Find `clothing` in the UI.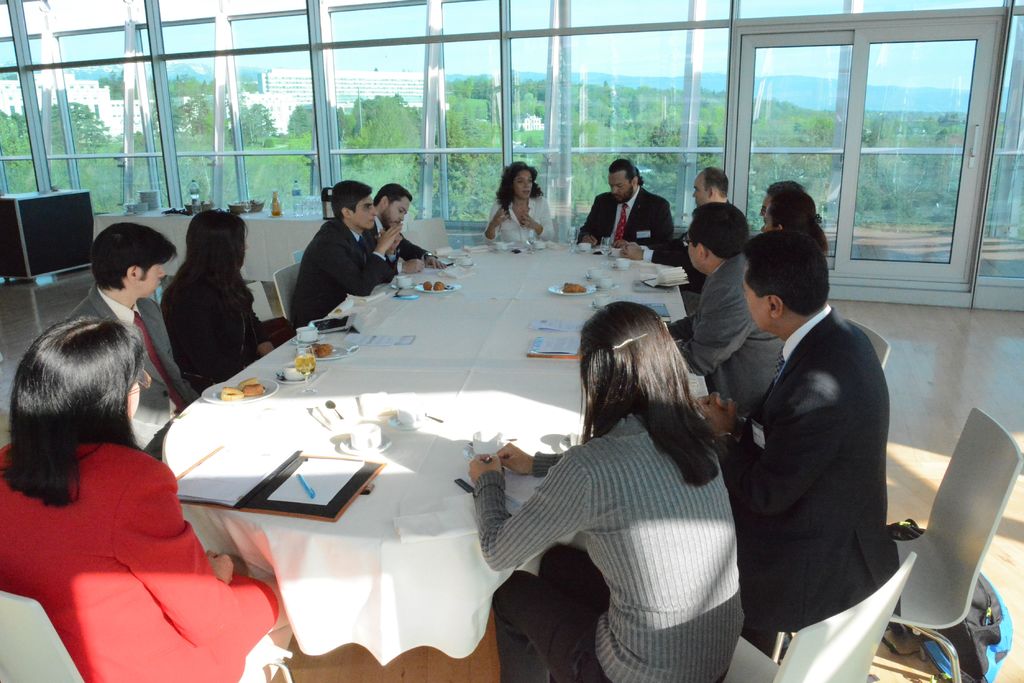
UI element at l=474, t=366, r=766, b=672.
